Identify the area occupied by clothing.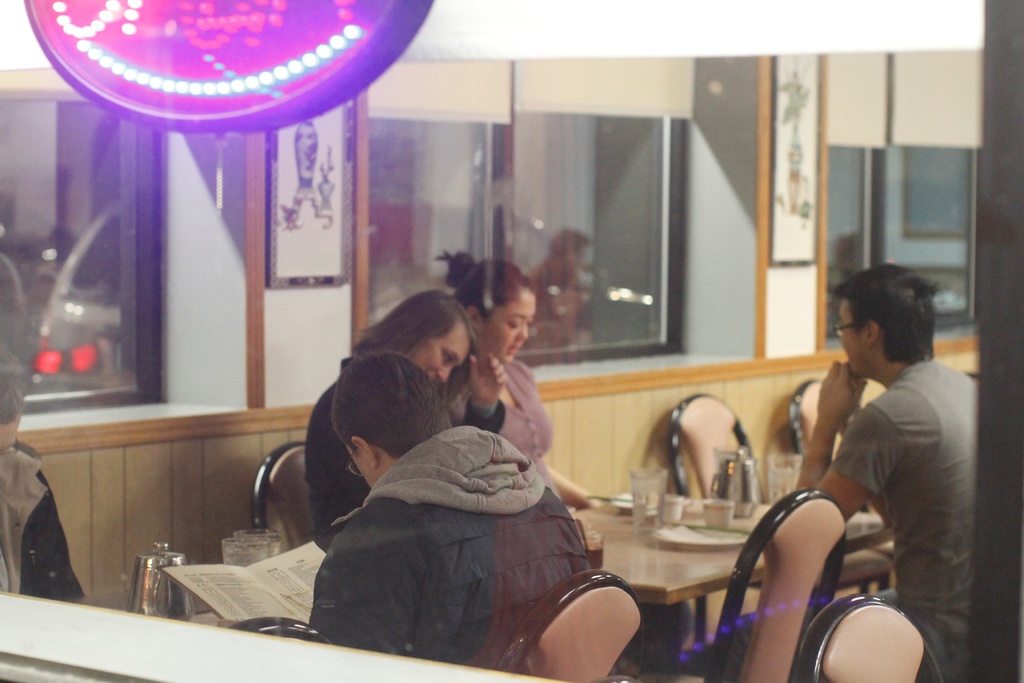
Area: BBox(493, 361, 566, 502).
